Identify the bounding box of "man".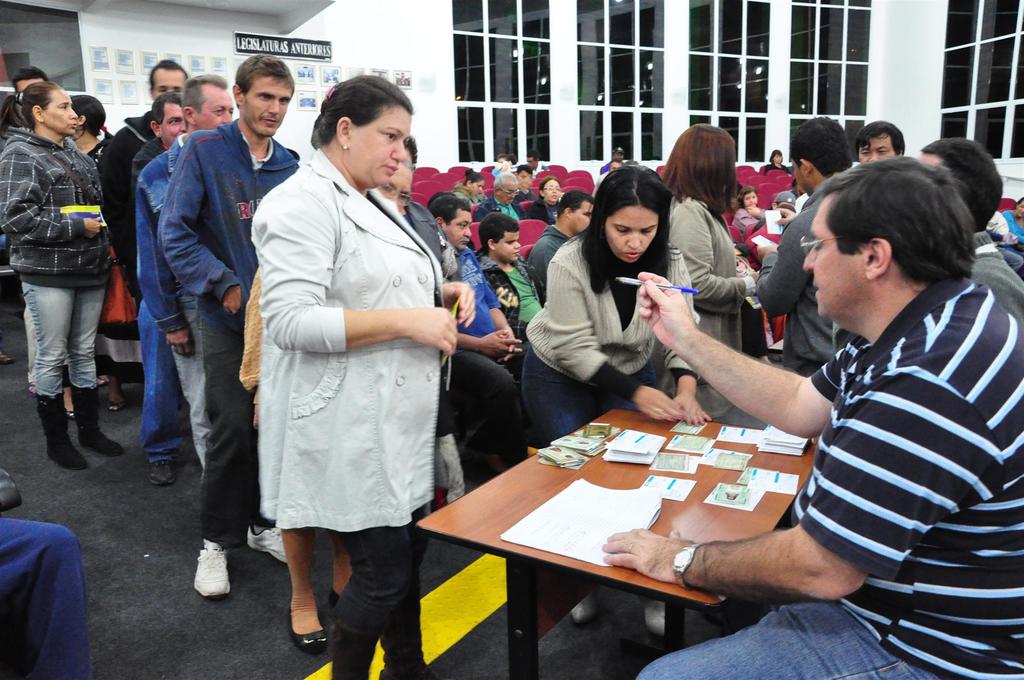
600/148/625/174.
